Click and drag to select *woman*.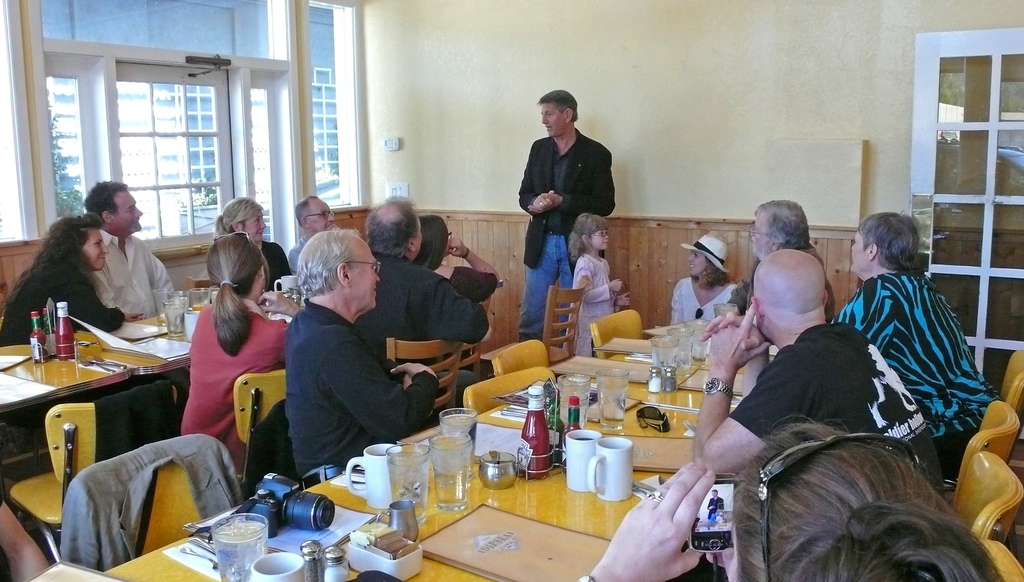
Selection: (x1=577, y1=394, x2=1005, y2=581).
